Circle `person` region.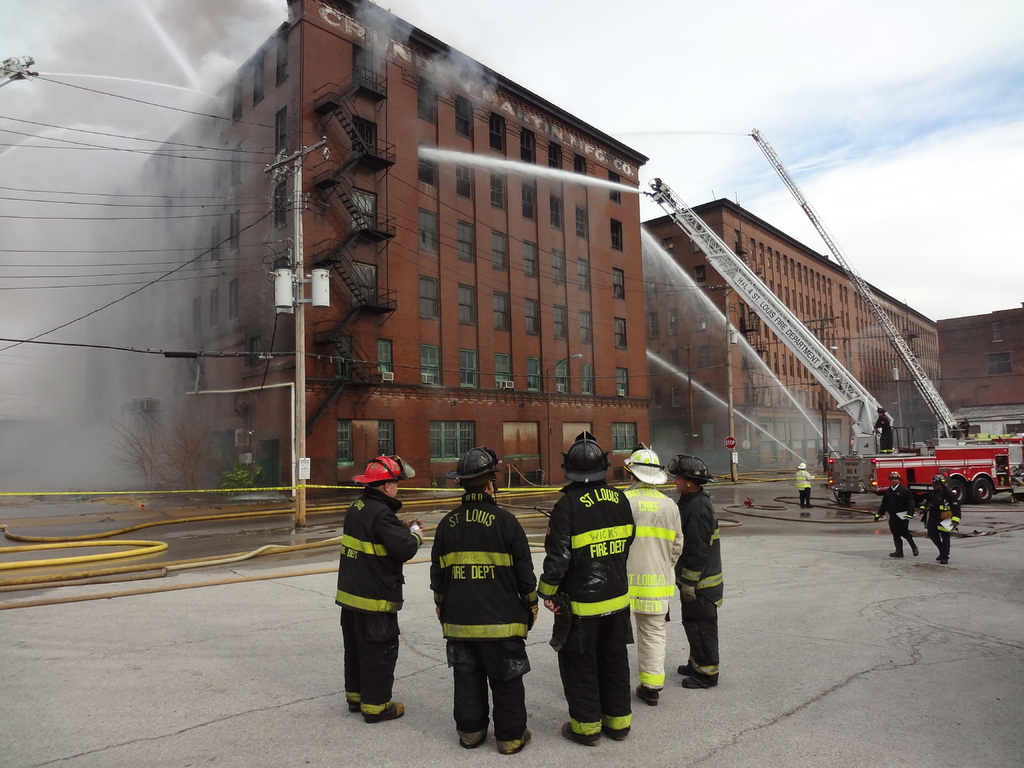
Region: pyautogui.locateOnScreen(624, 449, 686, 708).
